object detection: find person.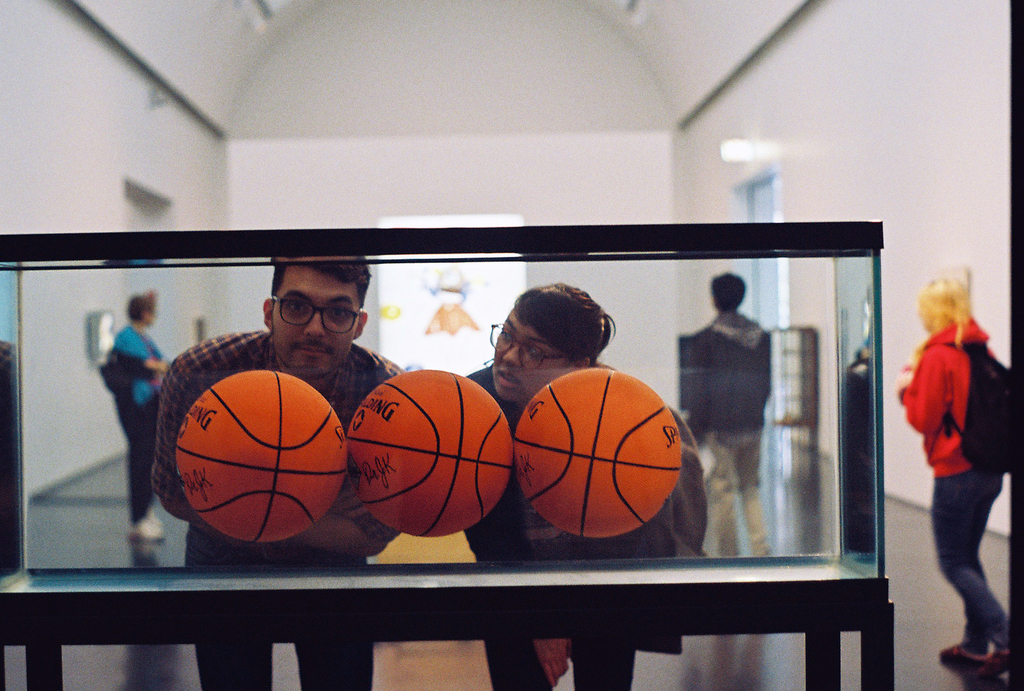
locate(146, 262, 415, 690).
